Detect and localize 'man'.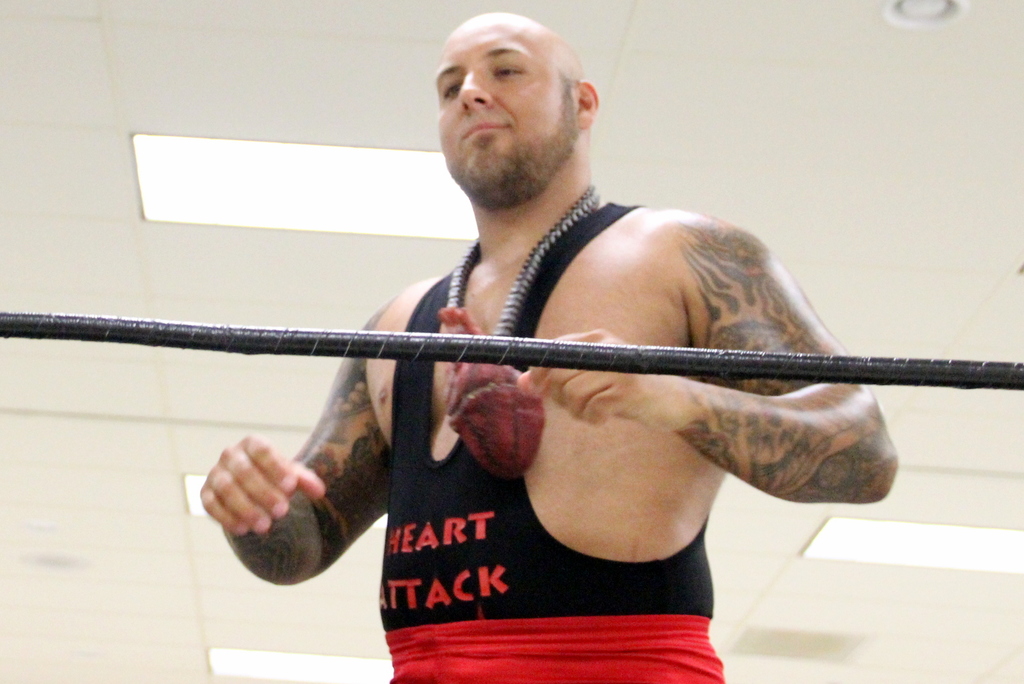
Localized at 240/6/893/664.
